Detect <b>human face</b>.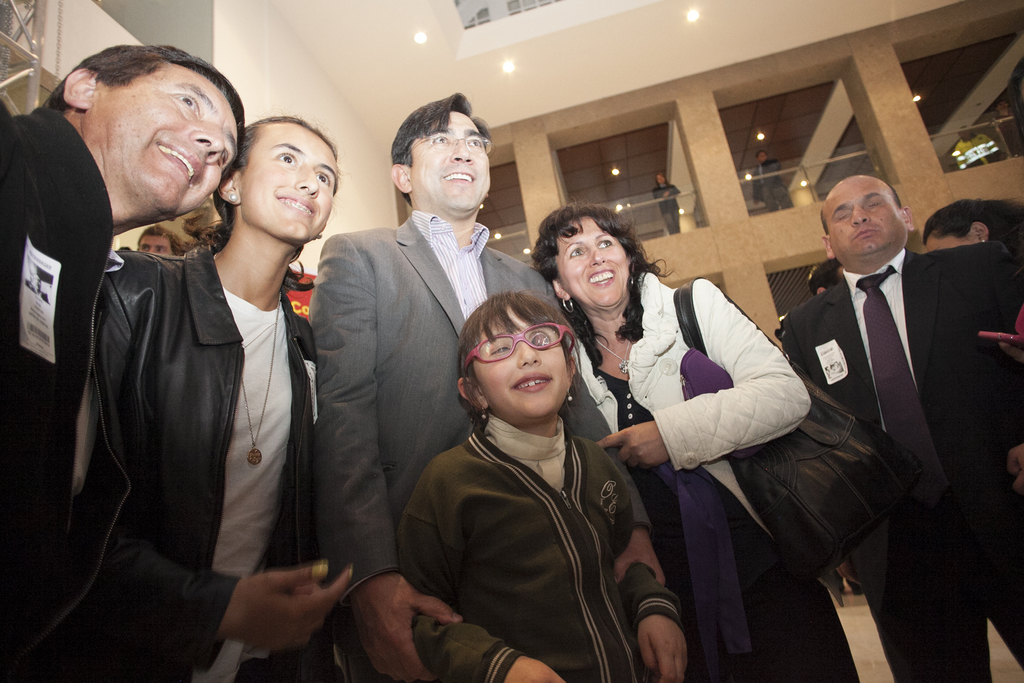
Detected at detection(140, 236, 174, 254).
